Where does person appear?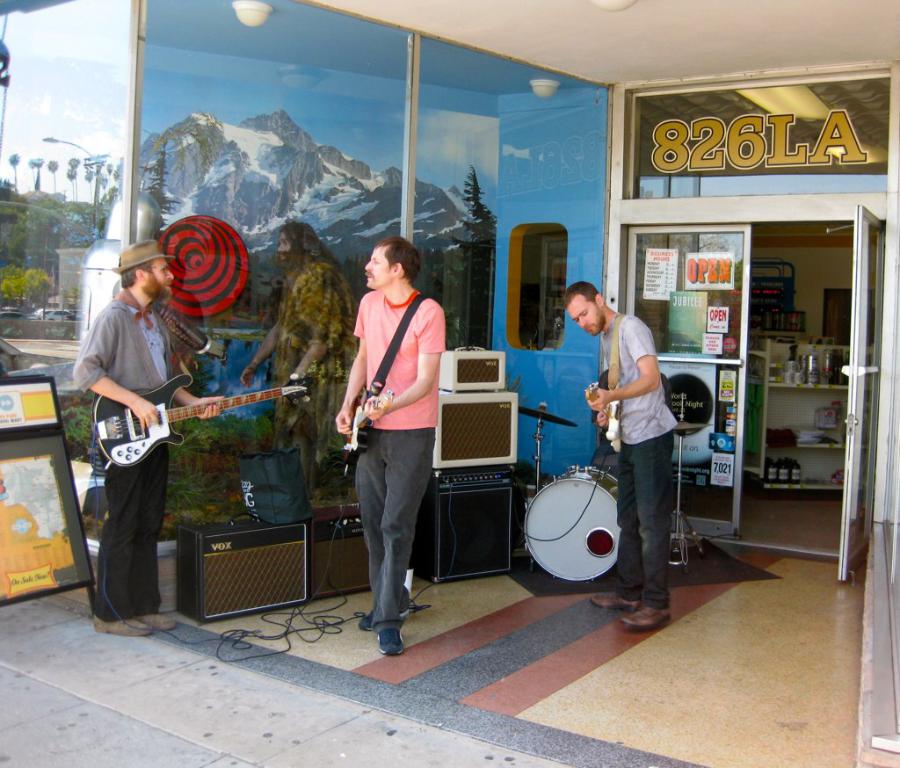
Appears at bbox(561, 279, 671, 632).
